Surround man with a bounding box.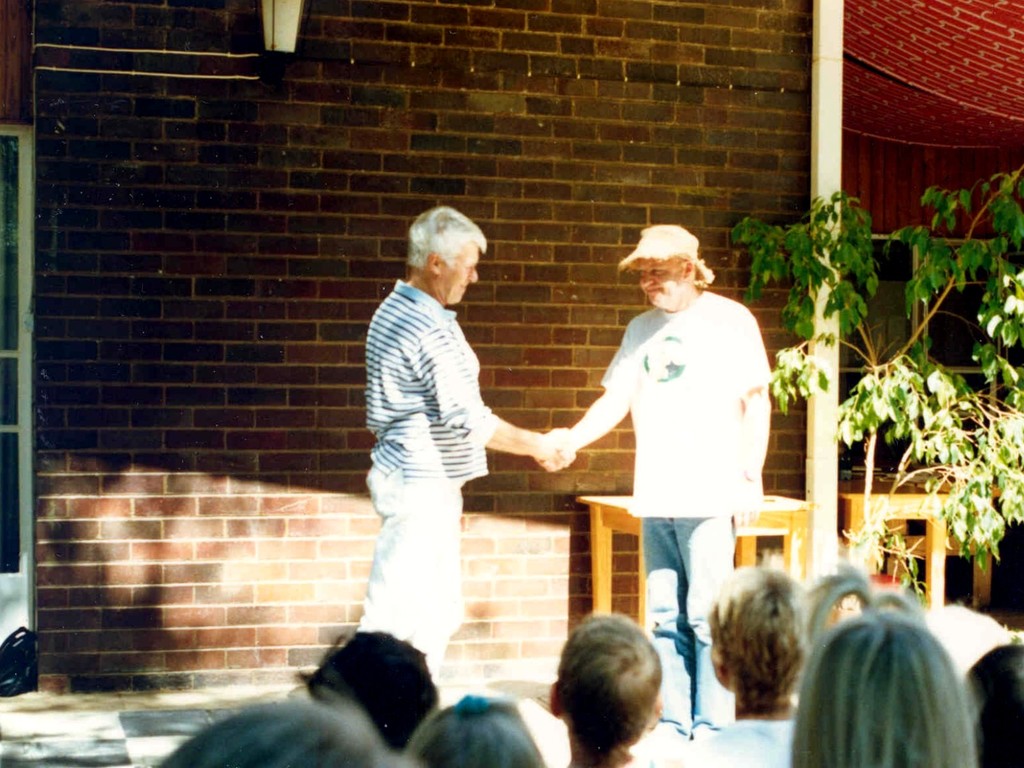
pyautogui.locateOnScreen(532, 225, 771, 749).
